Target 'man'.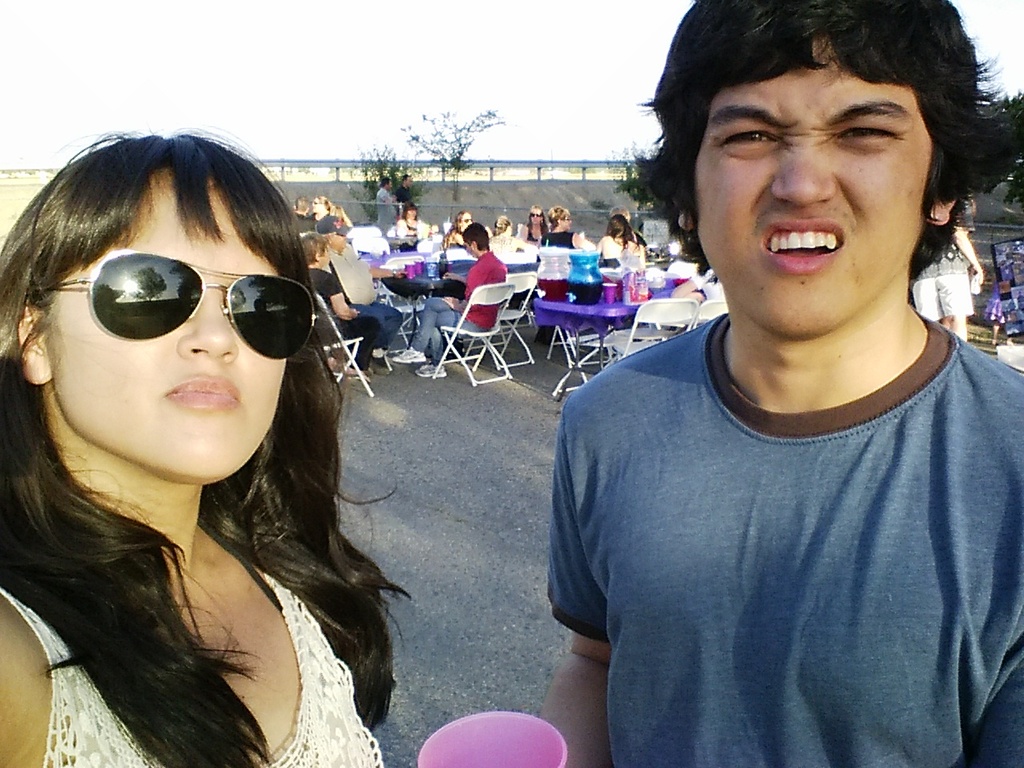
Target region: rect(606, 204, 646, 253).
